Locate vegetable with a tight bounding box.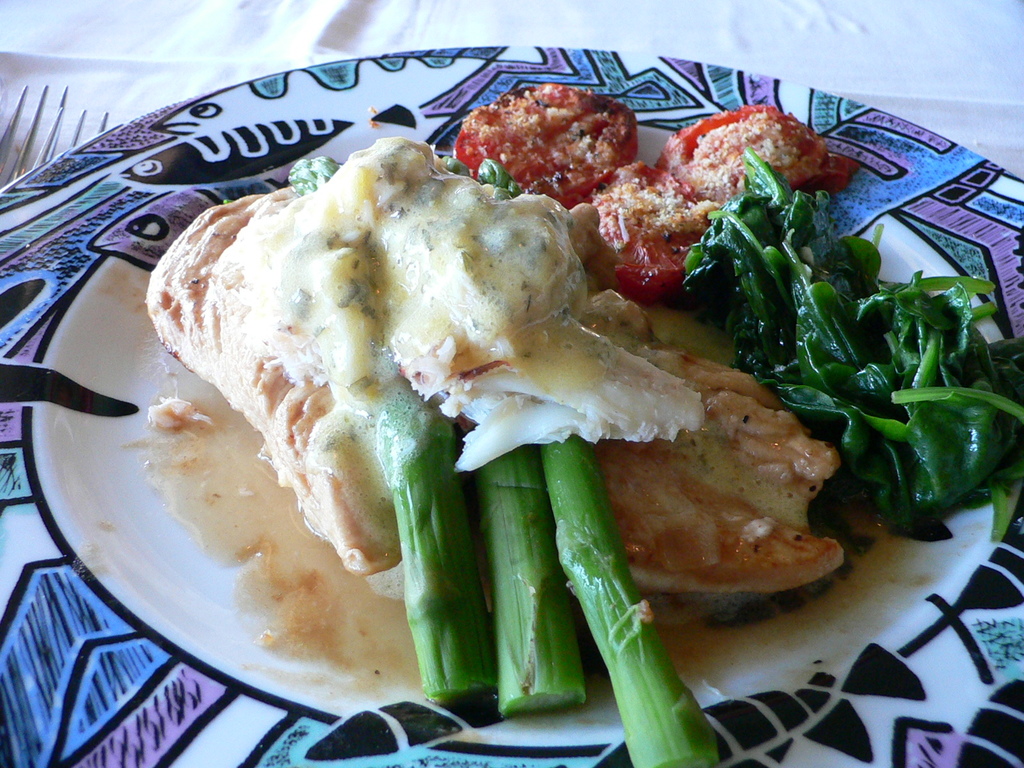
x1=544, y1=426, x2=721, y2=765.
